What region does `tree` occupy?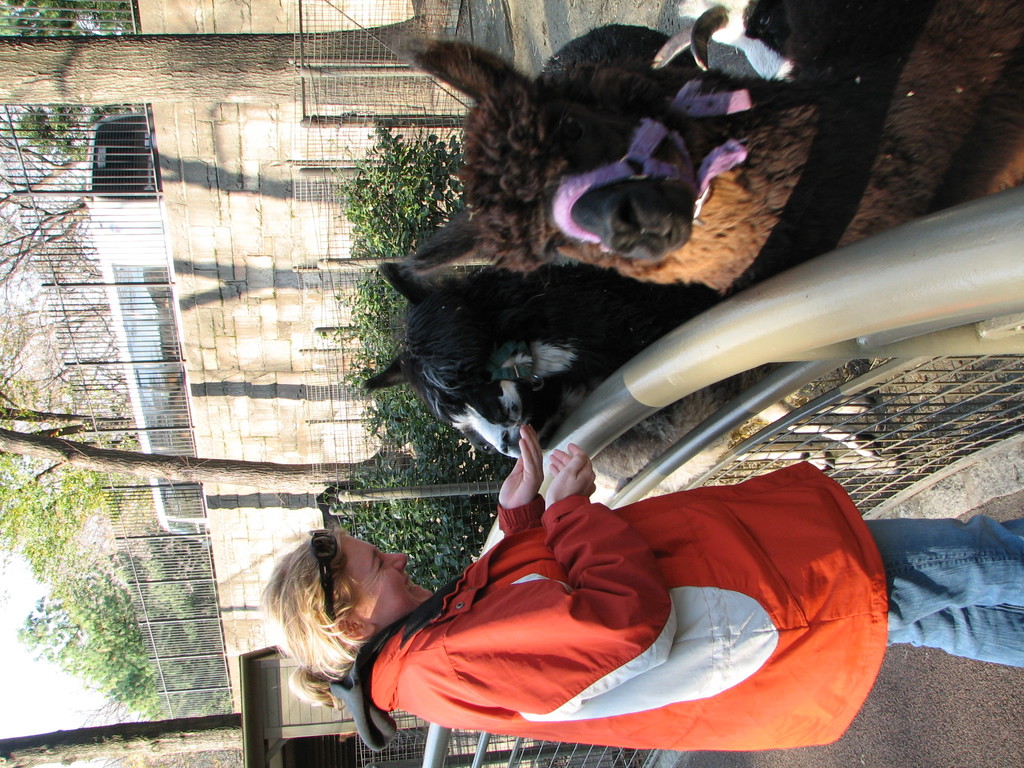
(x1=0, y1=714, x2=244, y2=767).
